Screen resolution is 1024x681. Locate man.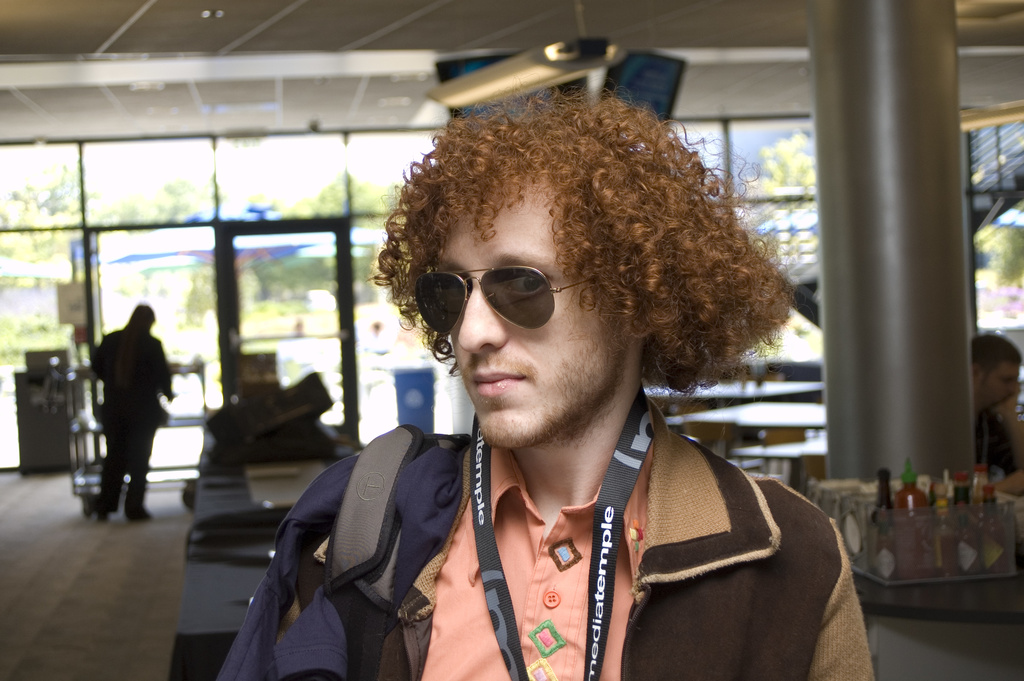
[287,88,876,680].
